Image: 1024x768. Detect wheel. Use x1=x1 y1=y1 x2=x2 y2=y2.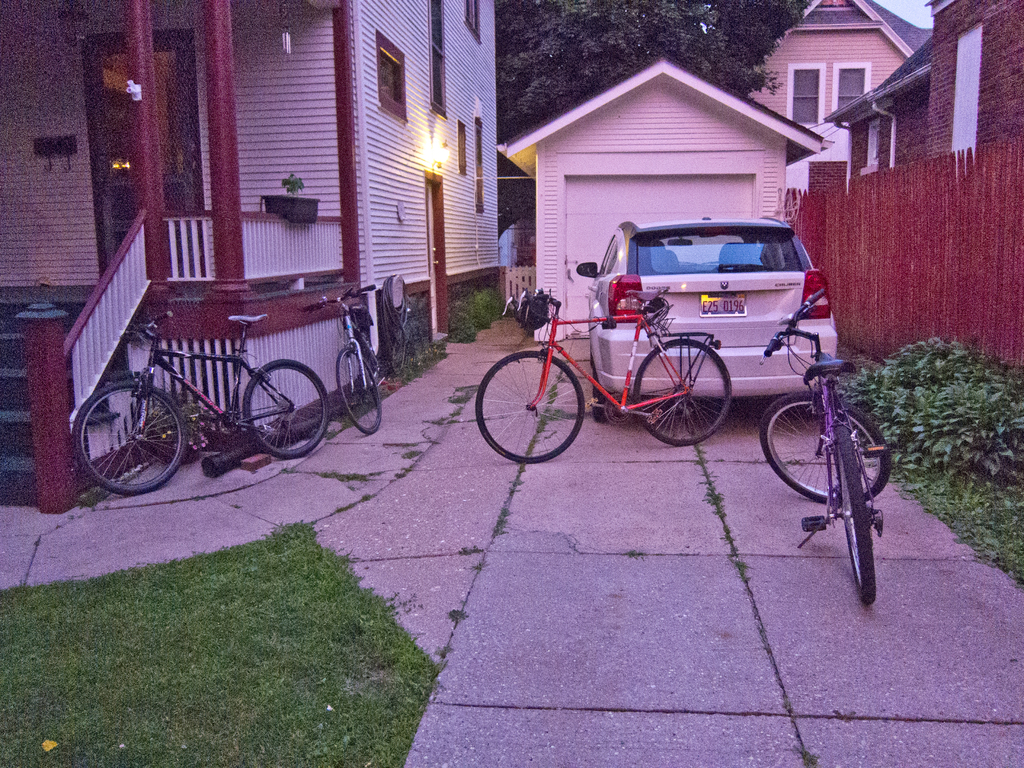
x1=634 y1=339 x2=726 y2=446.
